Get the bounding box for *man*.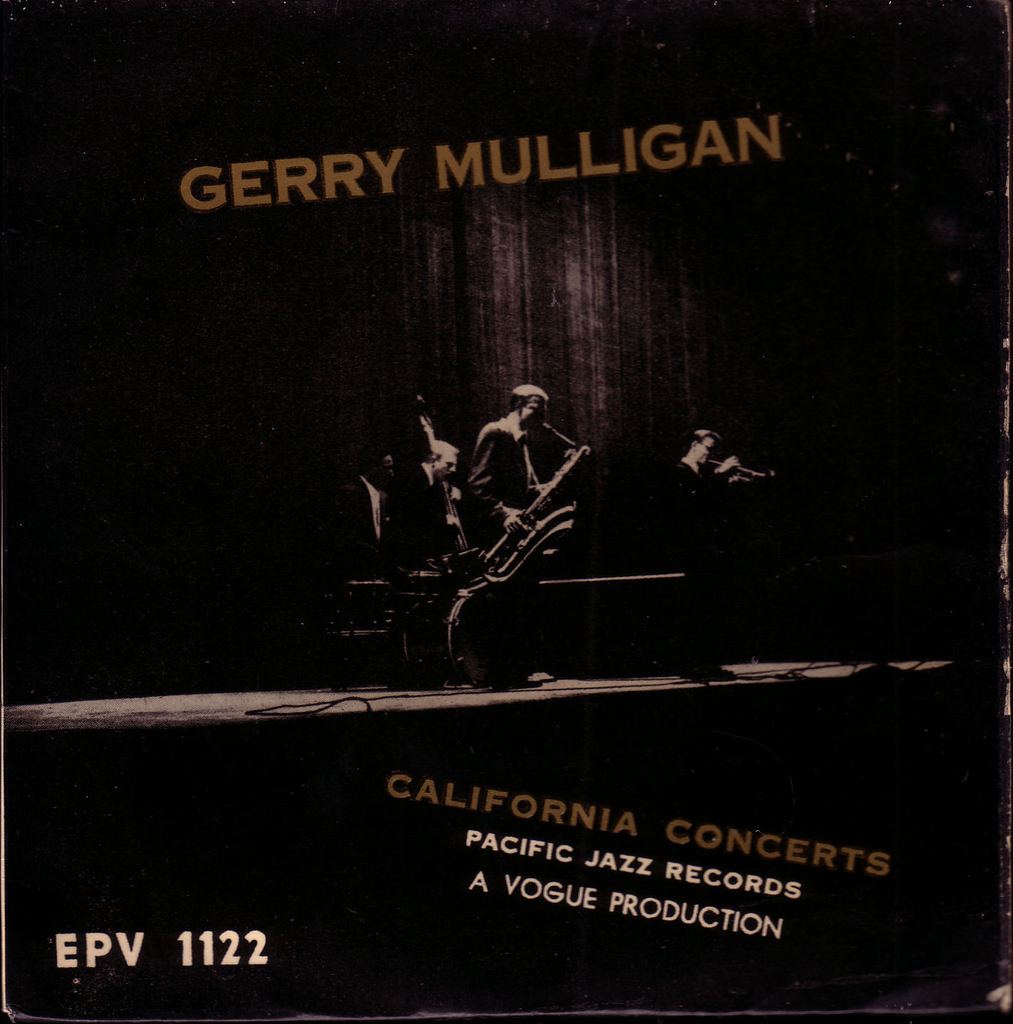
<region>331, 445, 403, 585</region>.
